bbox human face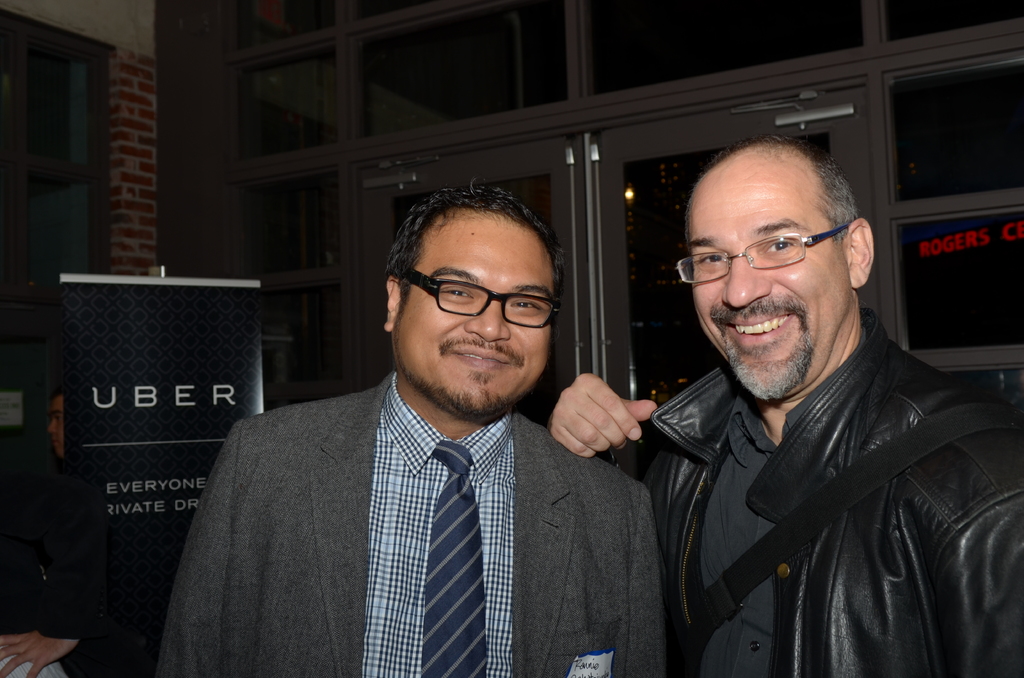
(x1=393, y1=214, x2=562, y2=419)
